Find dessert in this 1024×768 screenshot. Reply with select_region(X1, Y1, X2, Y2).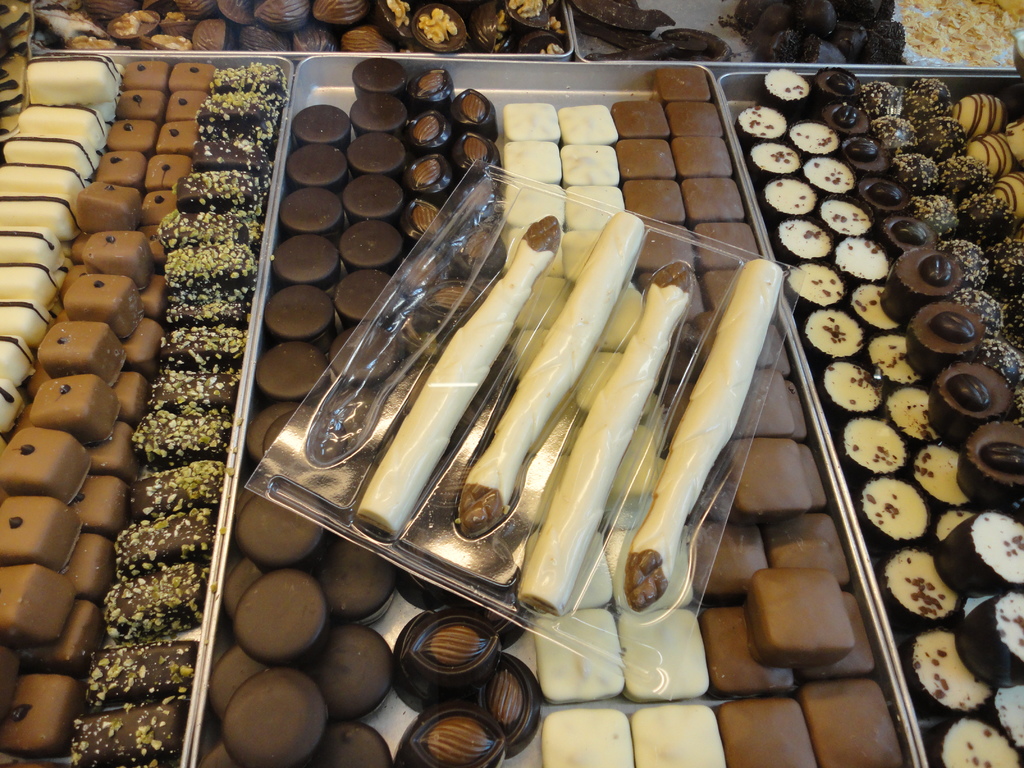
select_region(106, 564, 186, 641).
